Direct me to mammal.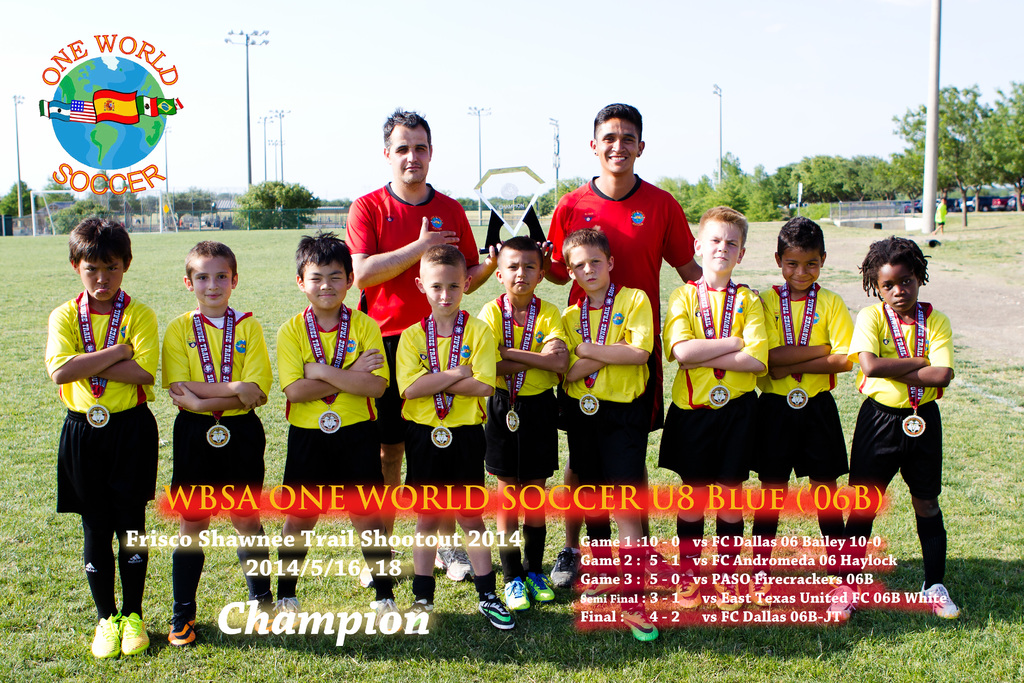
Direction: x1=45, y1=215, x2=164, y2=629.
